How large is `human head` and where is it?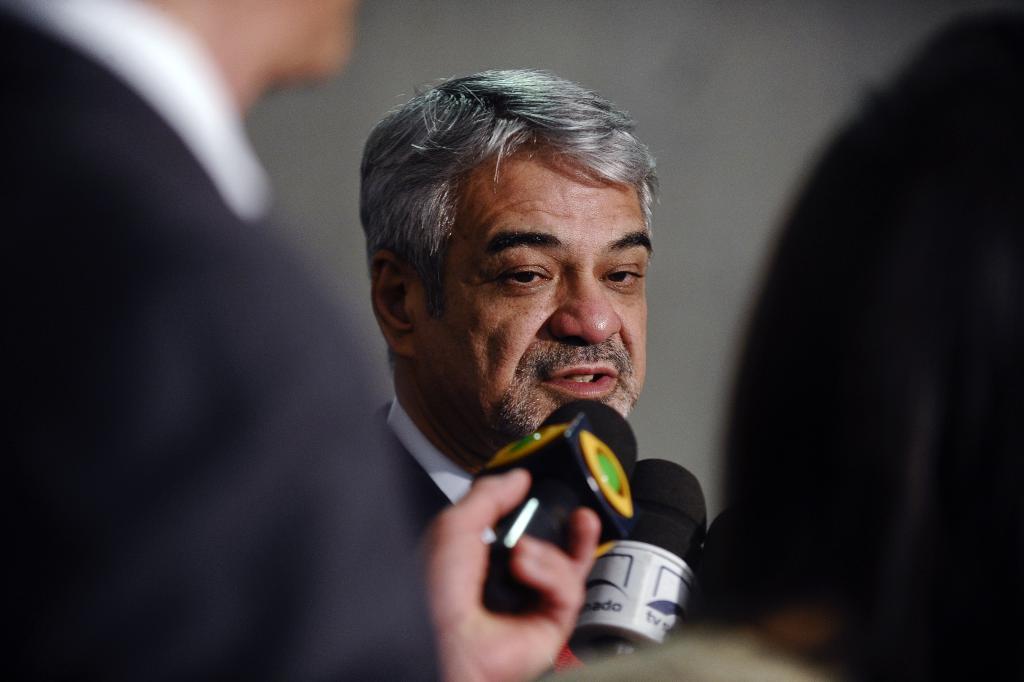
Bounding box: 717 0 1023 681.
